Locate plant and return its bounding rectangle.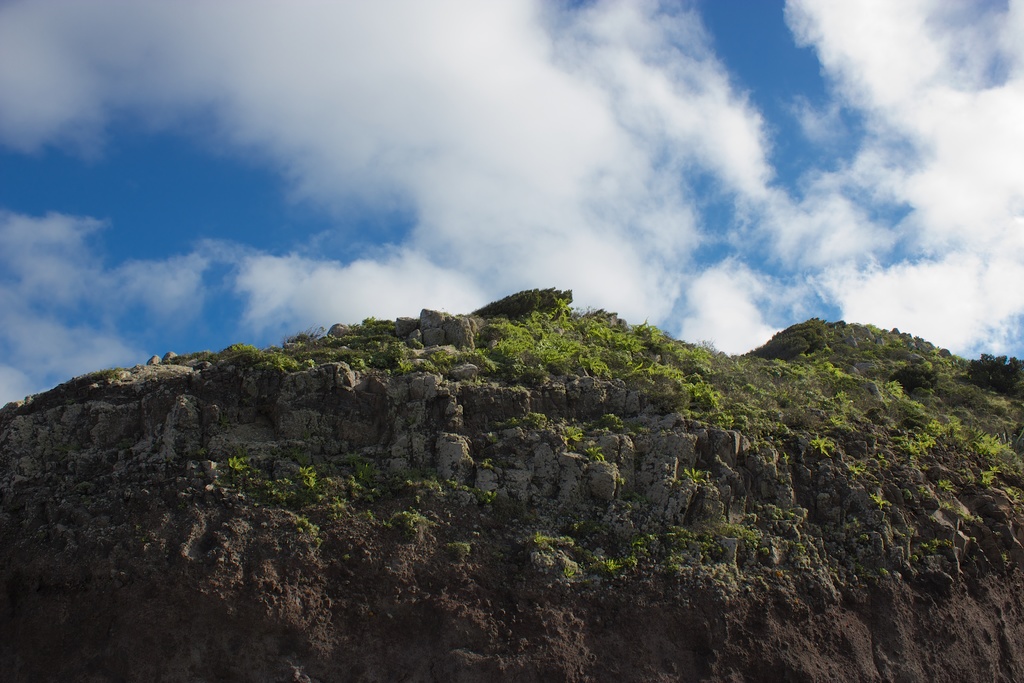
[x1=295, y1=463, x2=317, y2=486].
